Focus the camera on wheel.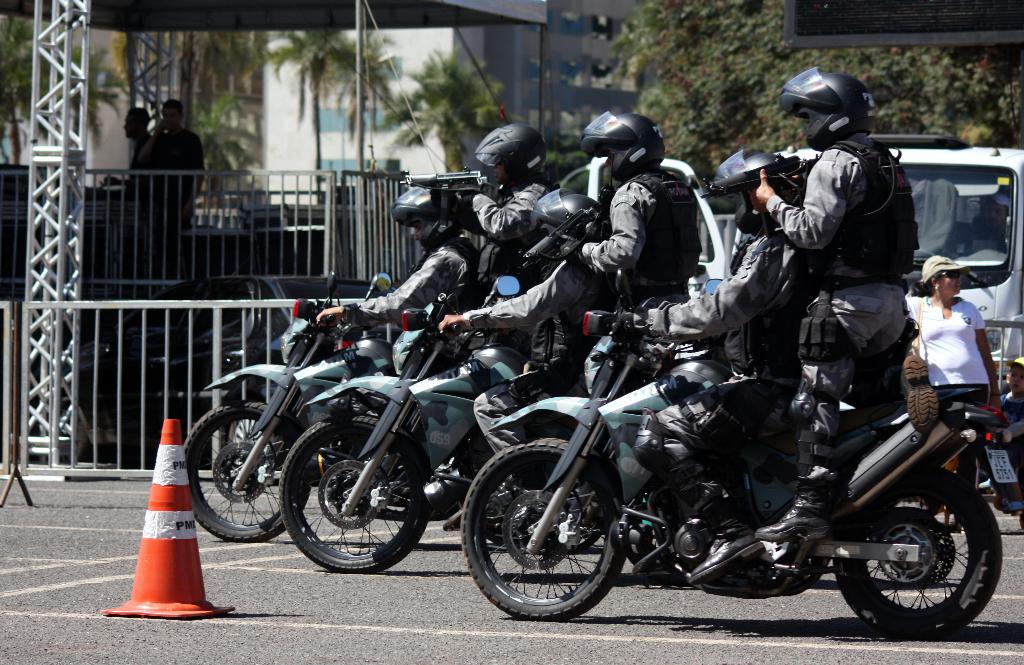
Focus region: left=454, top=439, right=624, bottom=626.
